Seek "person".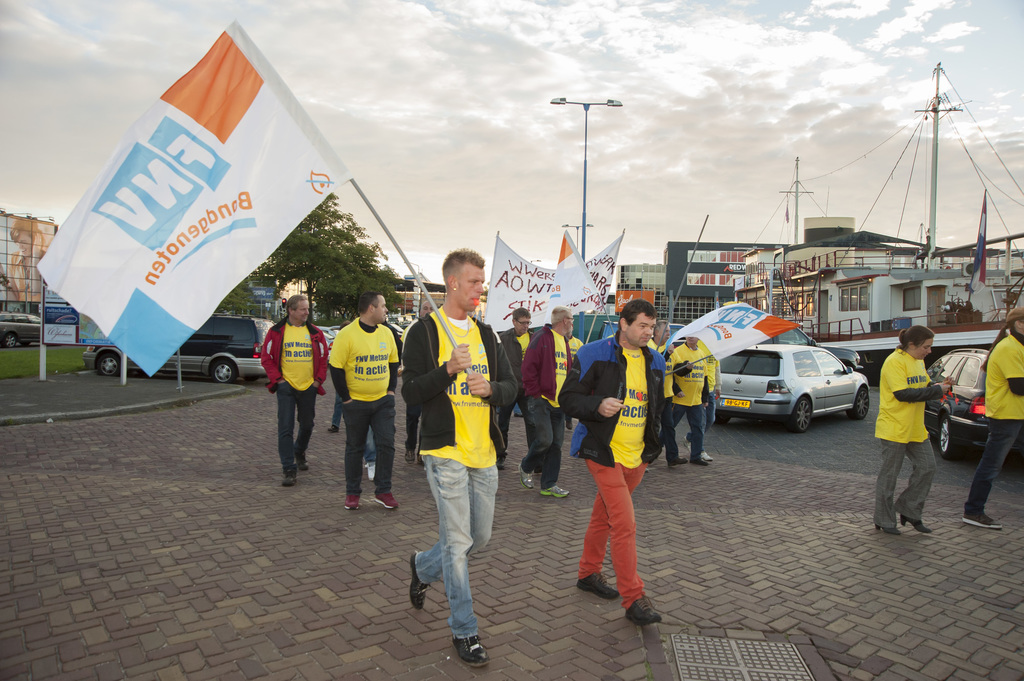
666 333 717 463.
